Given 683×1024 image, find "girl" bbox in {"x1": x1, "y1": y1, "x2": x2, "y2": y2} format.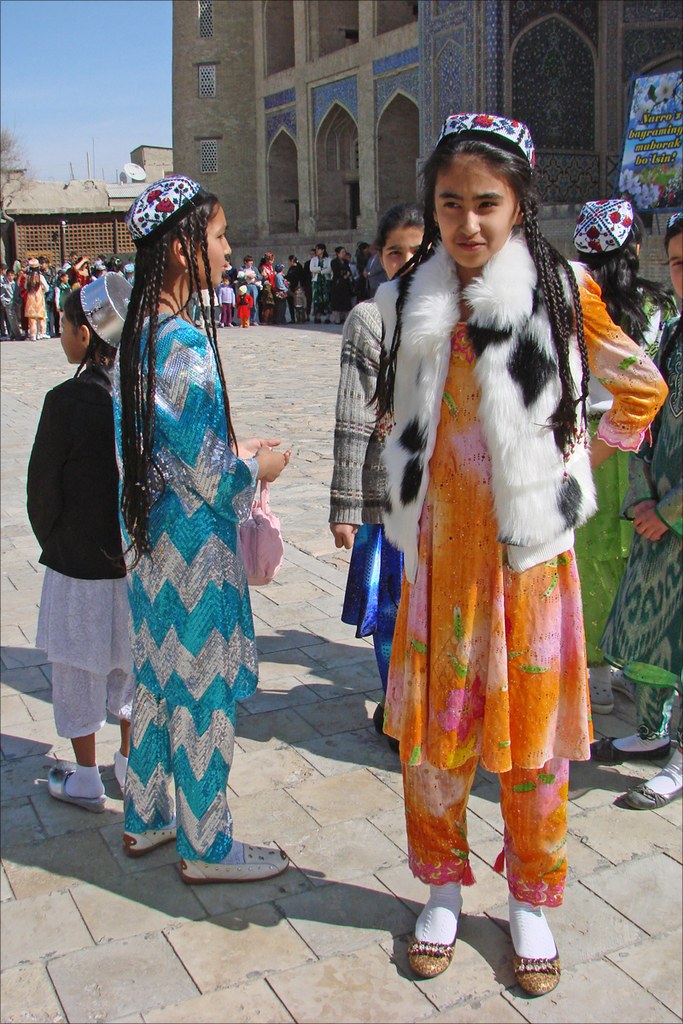
{"x1": 305, "y1": 246, "x2": 316, "y2": 317}.
